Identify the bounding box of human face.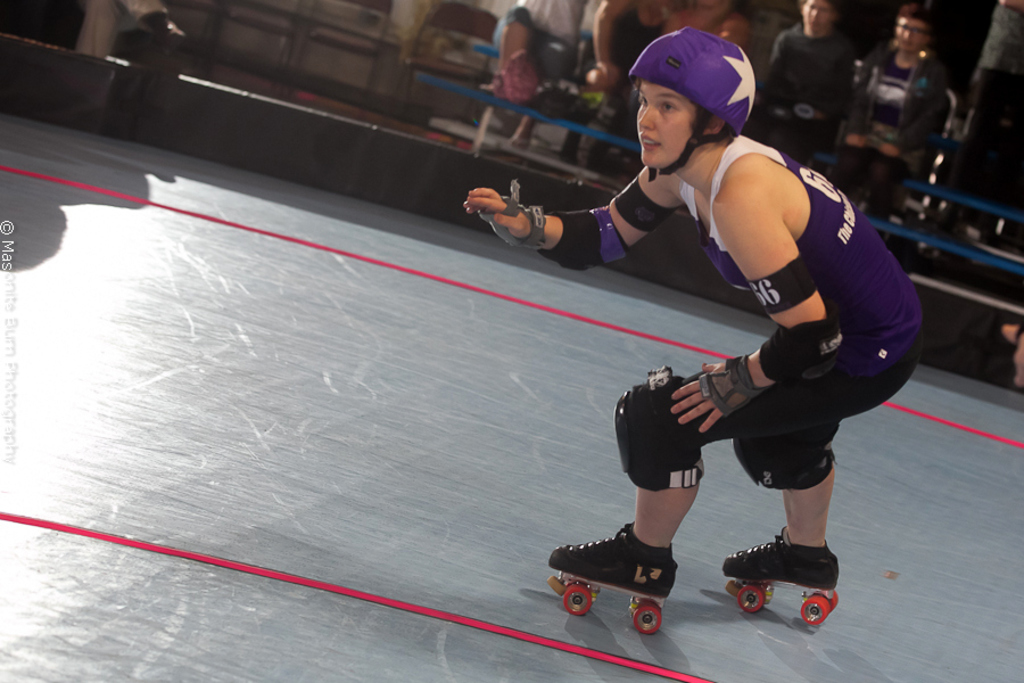
BBox(637, 82, 699, 168).
